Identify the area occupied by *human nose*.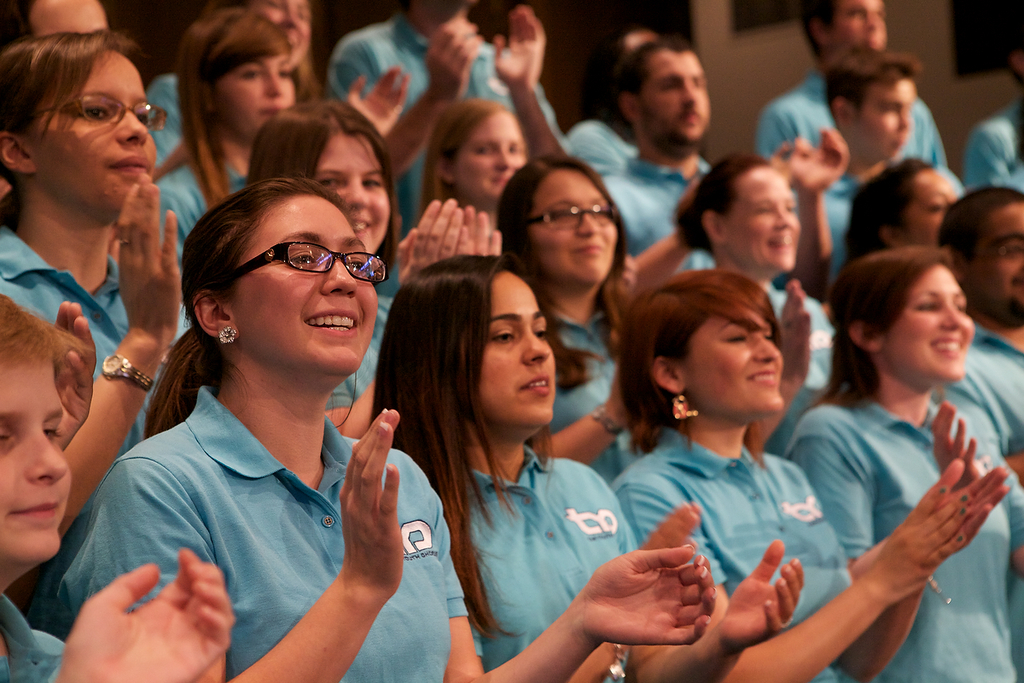
Area: left=939, top=300, right=968, bottom=333.
